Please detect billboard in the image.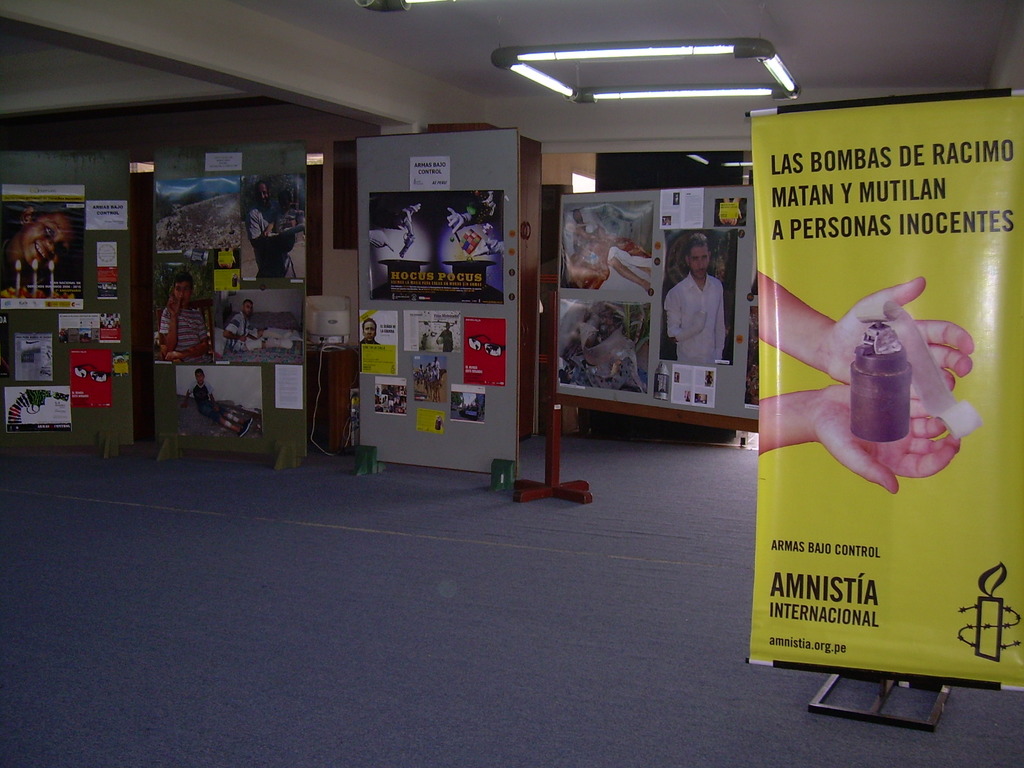
(557, 182, 756, 422).
